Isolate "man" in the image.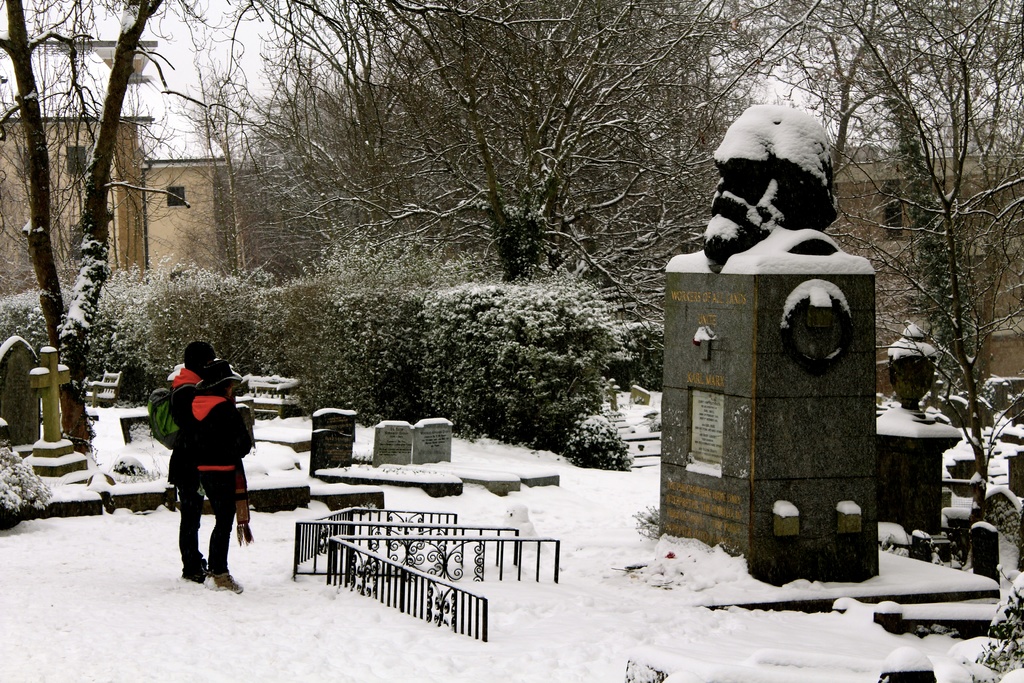
Isolated region: (x1=157, y1=342, x2=243, y2=520).
